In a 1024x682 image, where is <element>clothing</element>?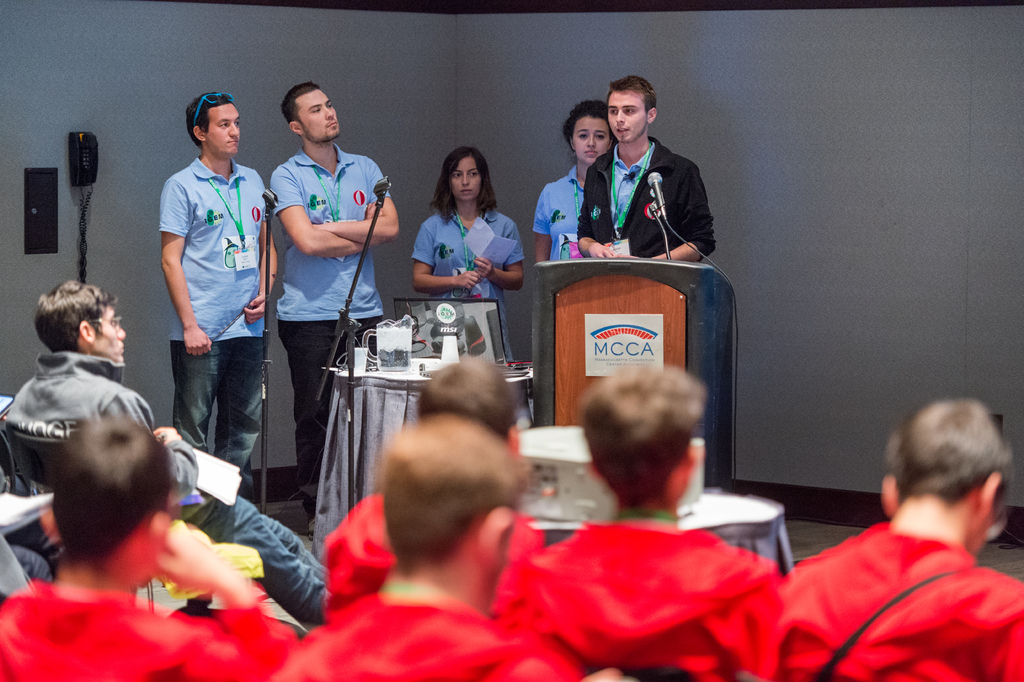
703, 510, 1023, 681.
